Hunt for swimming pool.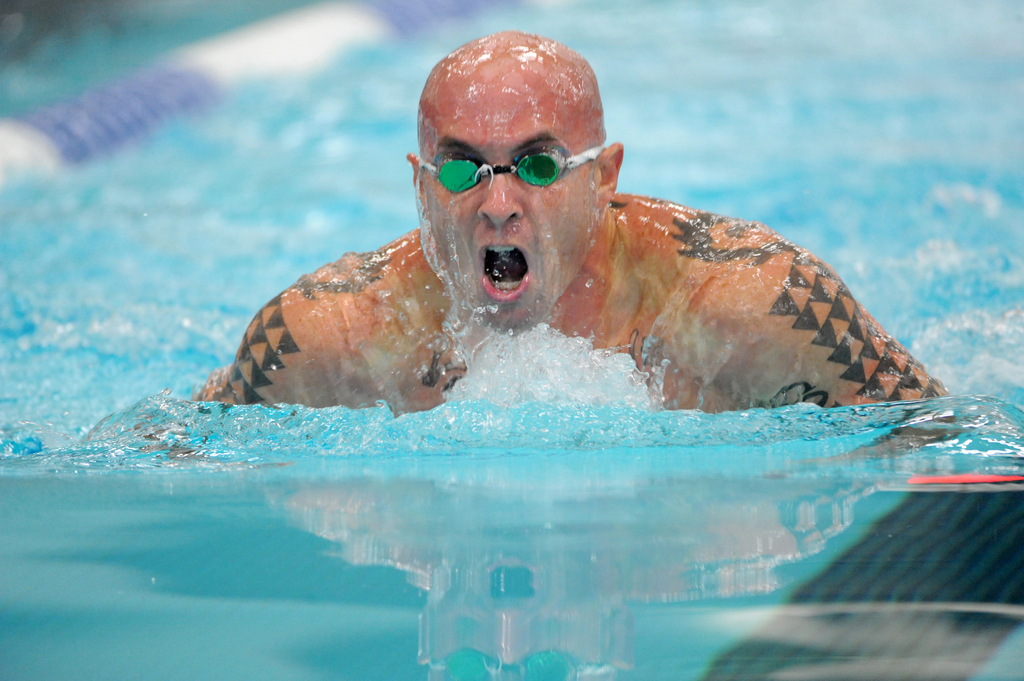
Hunted down at <region>0, 0, 1023, 680</region>.
